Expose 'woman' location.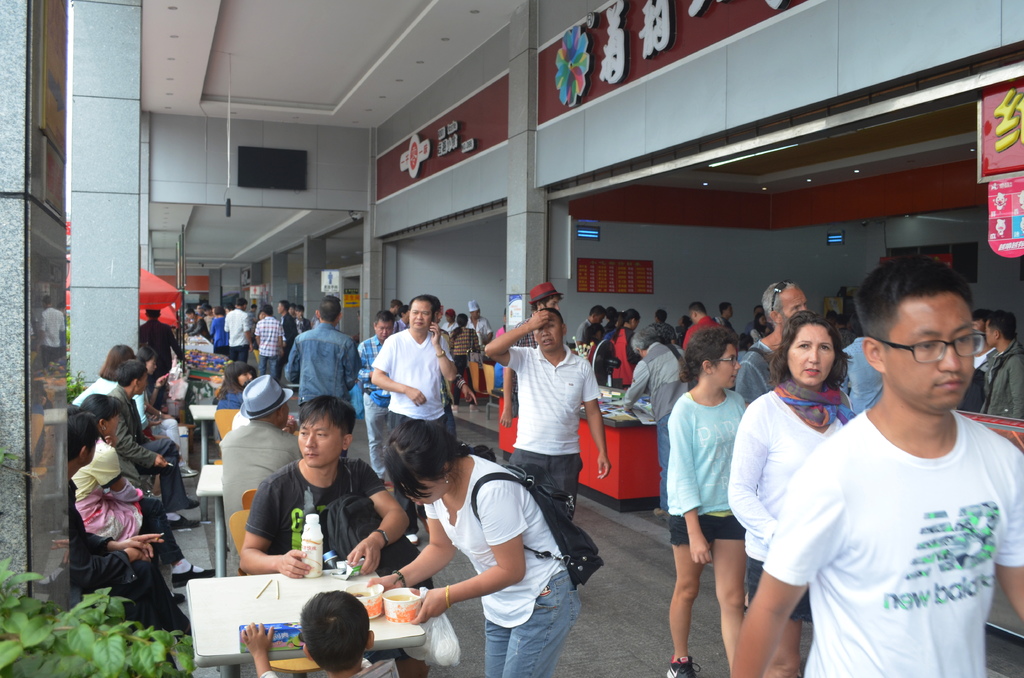
Exposed at x1=731 y1=289 x2=871 y2=677.
